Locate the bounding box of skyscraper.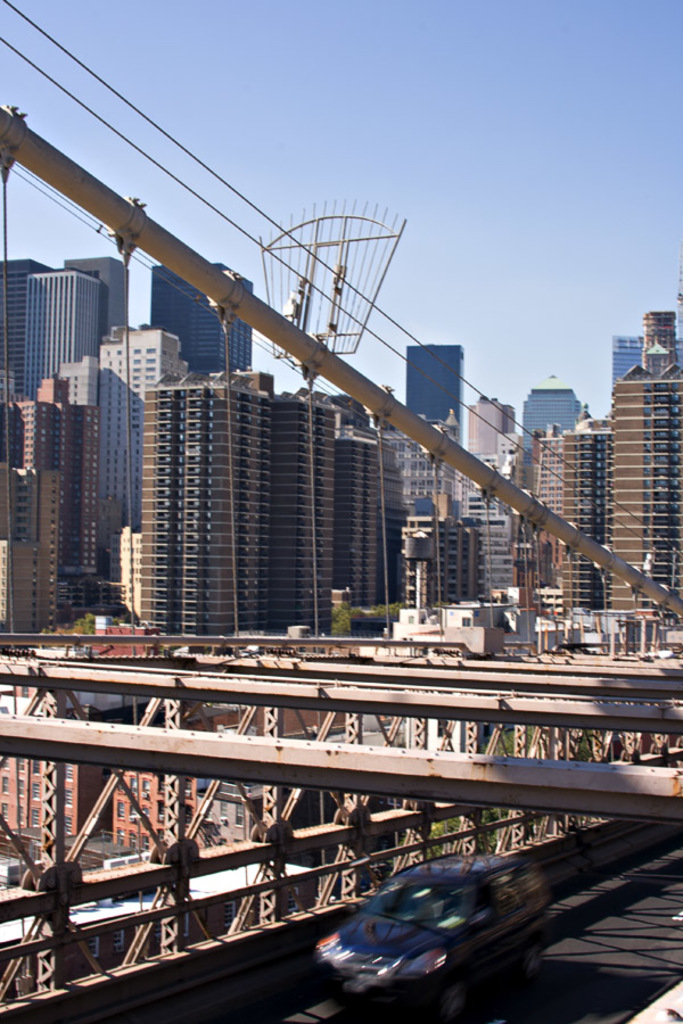
Bounding box: {"left": 148, "top": 270, "right": 252, "bottom": 372}.
